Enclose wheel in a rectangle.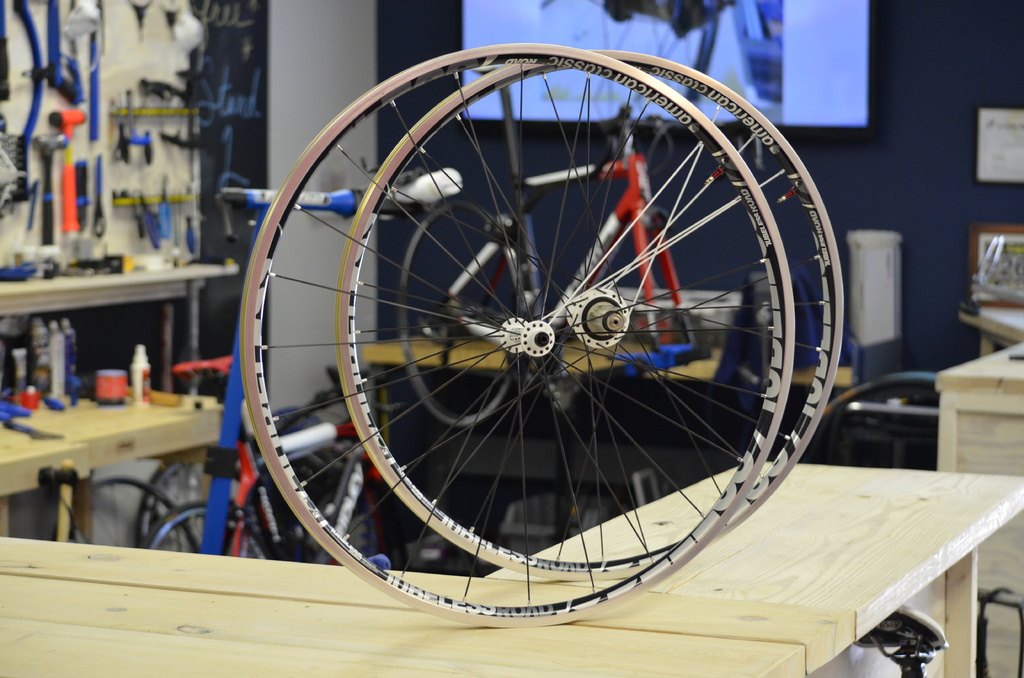
(60, 475, 196, 558).
